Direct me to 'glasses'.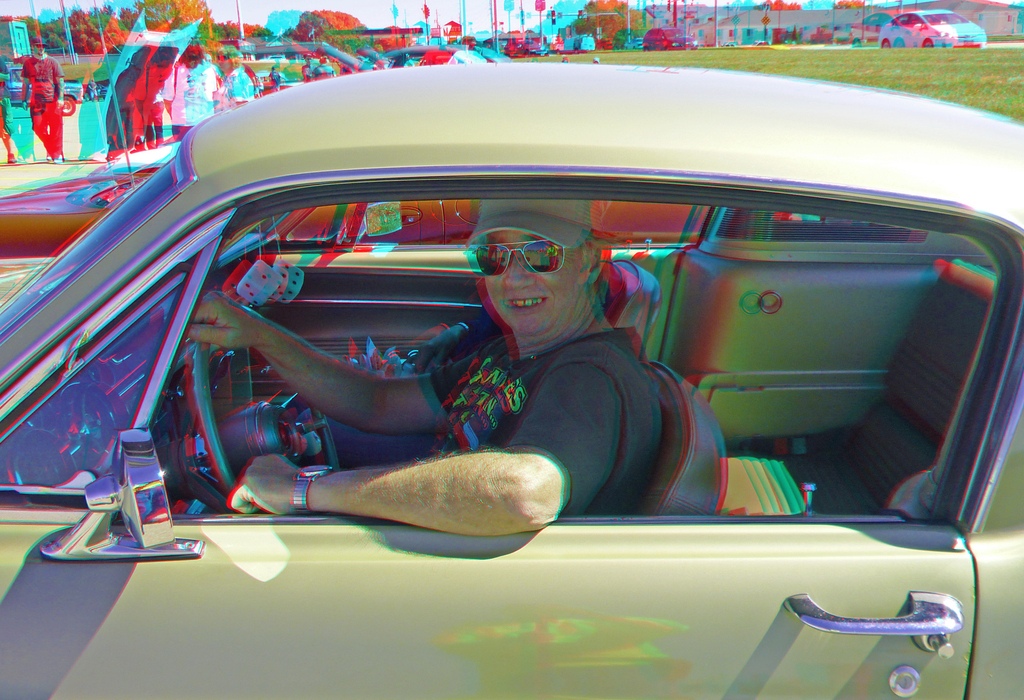
Direction: <box>456,238,580,282</box>.
